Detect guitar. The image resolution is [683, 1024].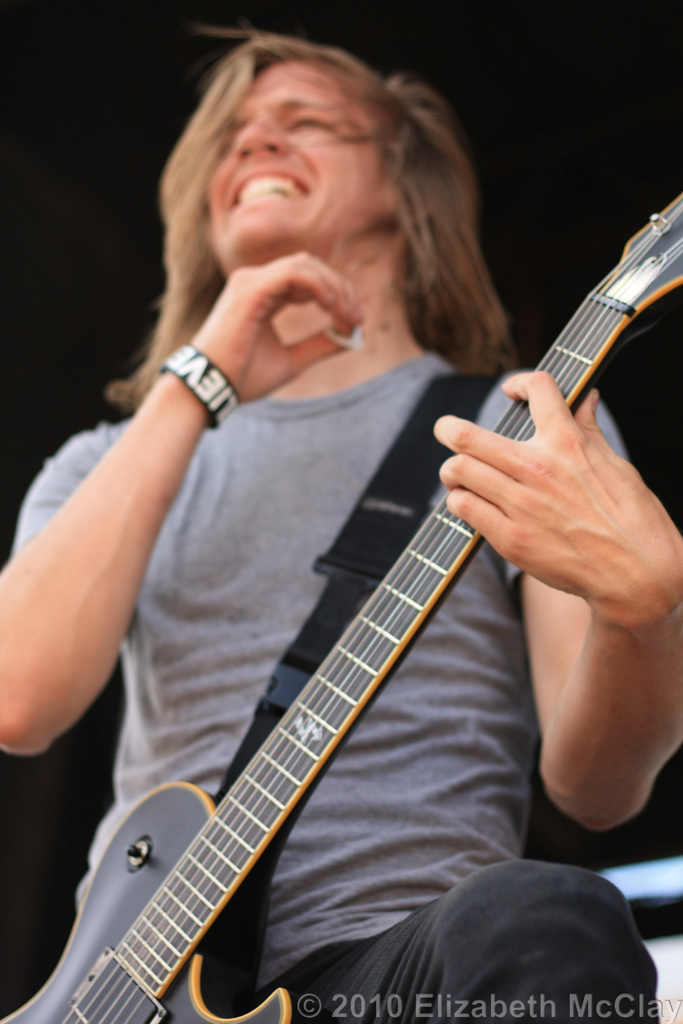
detection(0, 188, 682, 1023).
